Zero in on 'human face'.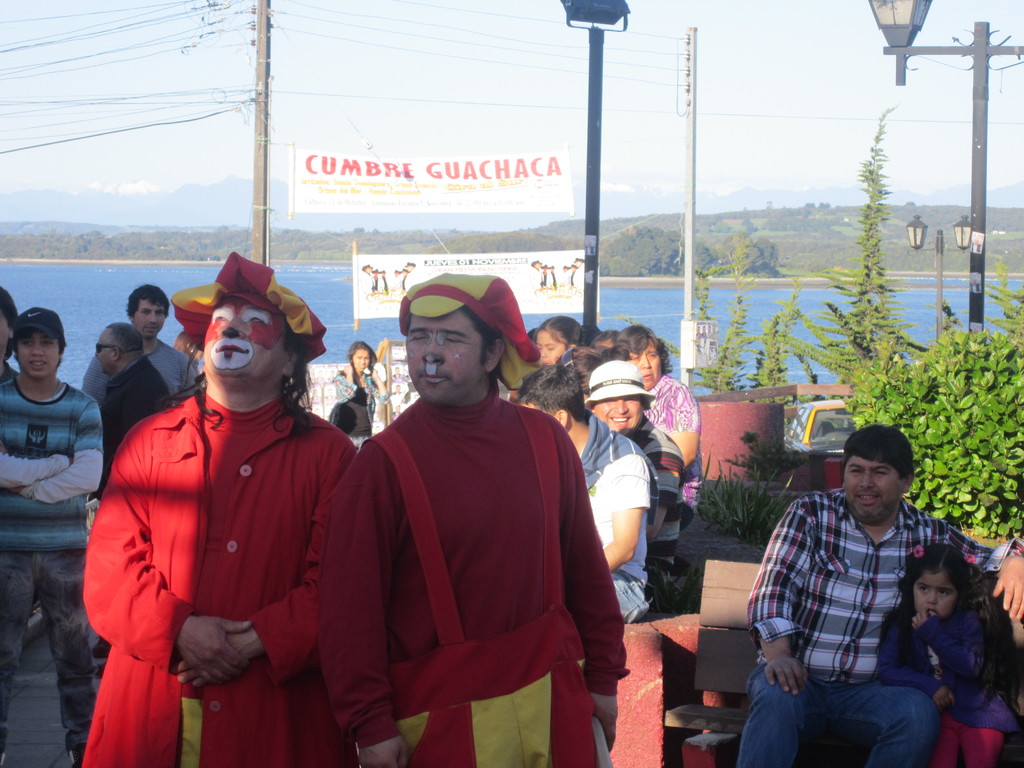
Zeroed in: bbox(590, 396, 650, 431).
